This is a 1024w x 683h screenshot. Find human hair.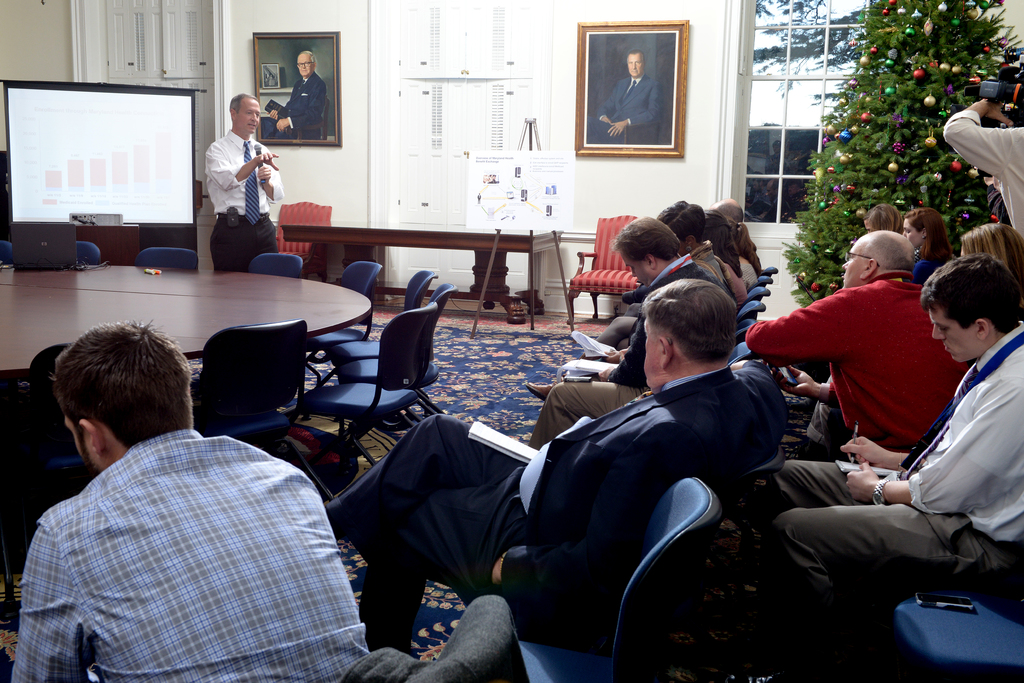
Bounding box: l=607, t=211, r=674, b=268.
